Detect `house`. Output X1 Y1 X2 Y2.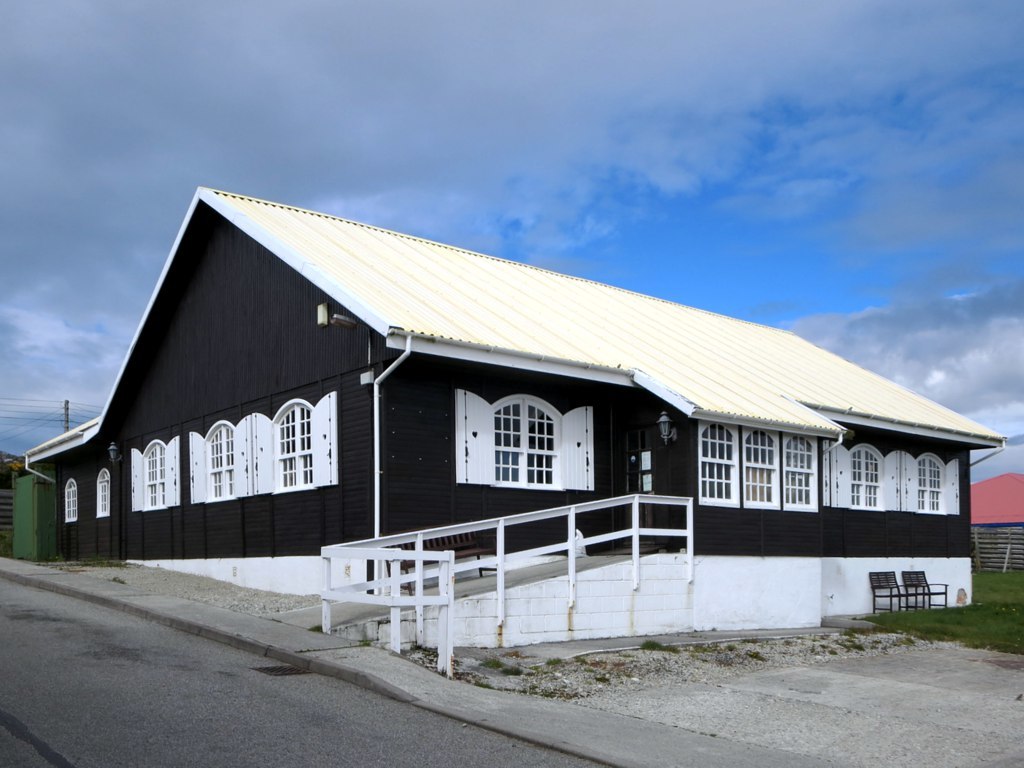
24 183 999 666.
